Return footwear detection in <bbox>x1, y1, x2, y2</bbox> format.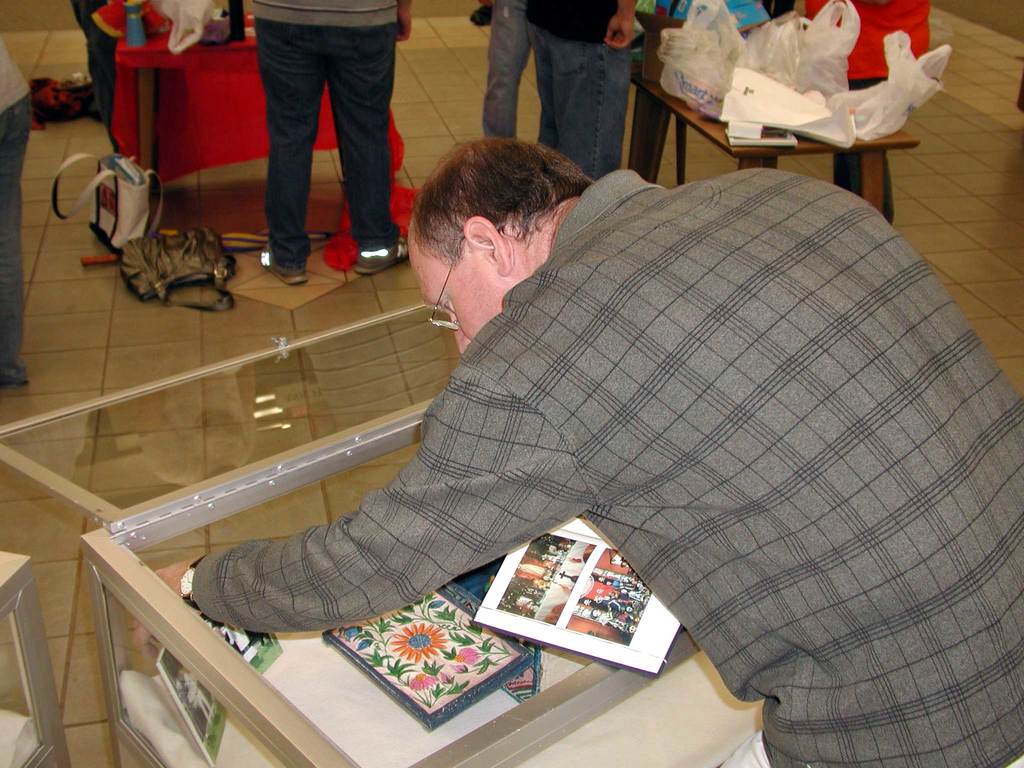
<bbox>348, 234, 413, 279</bbox>.
